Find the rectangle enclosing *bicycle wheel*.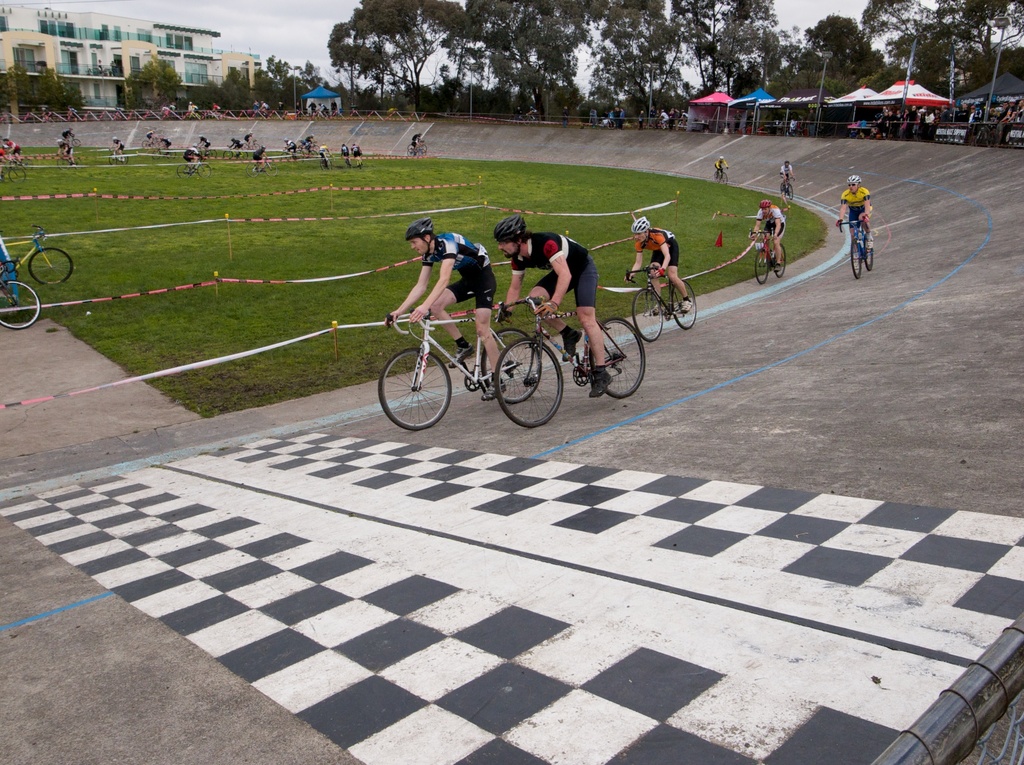
[x1=787, y1=184, x2=792, y2=199].
